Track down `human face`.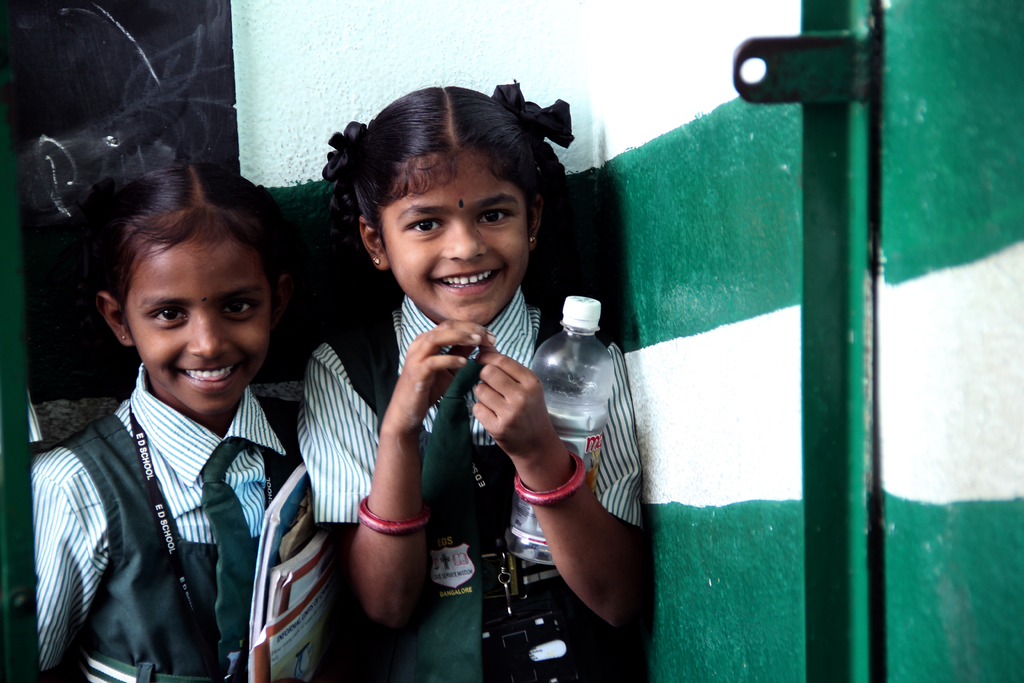
Tracked to left=127, top=225, right=269, bottom=413.
